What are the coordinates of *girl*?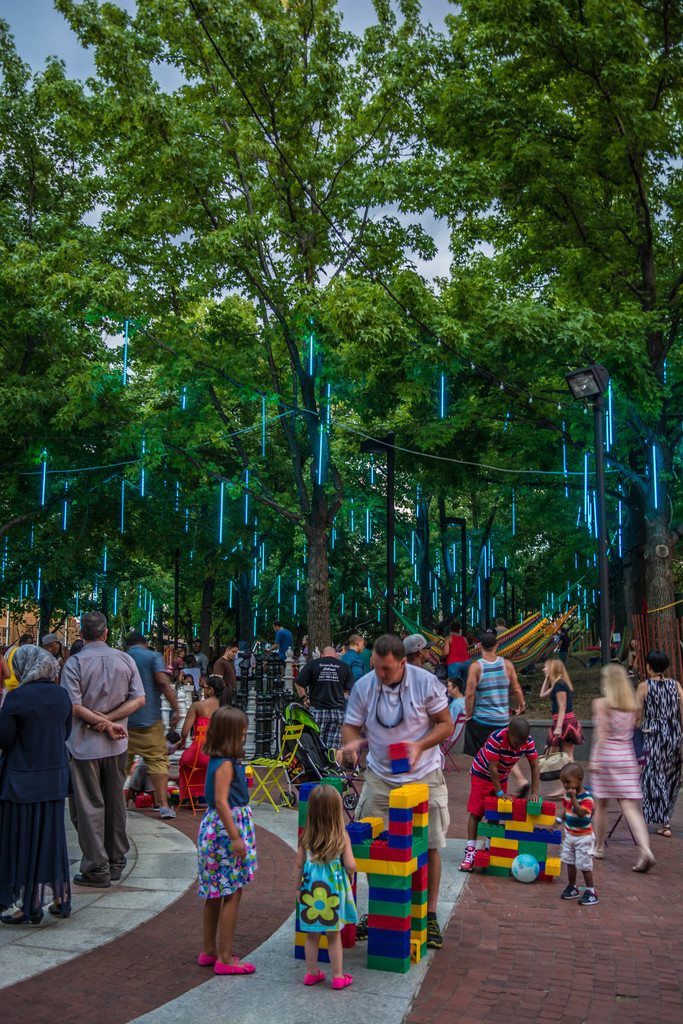
{"x1": 295, "y1": 781, "x2": 365, "y2": 987}.
